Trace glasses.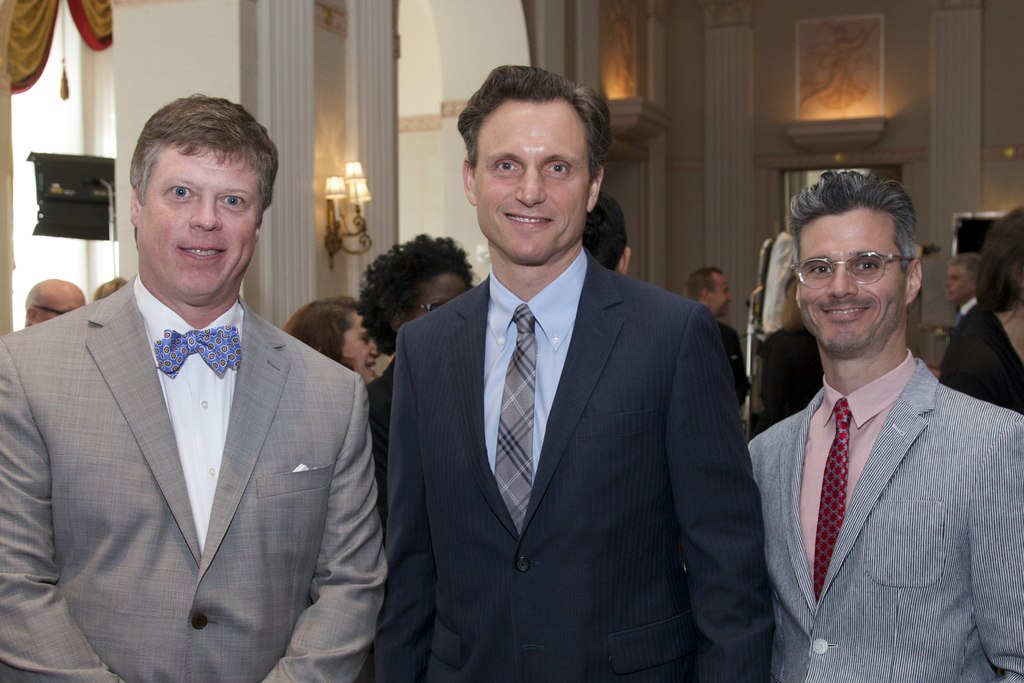
Traced to bbox(797, 247, 926, 299).
